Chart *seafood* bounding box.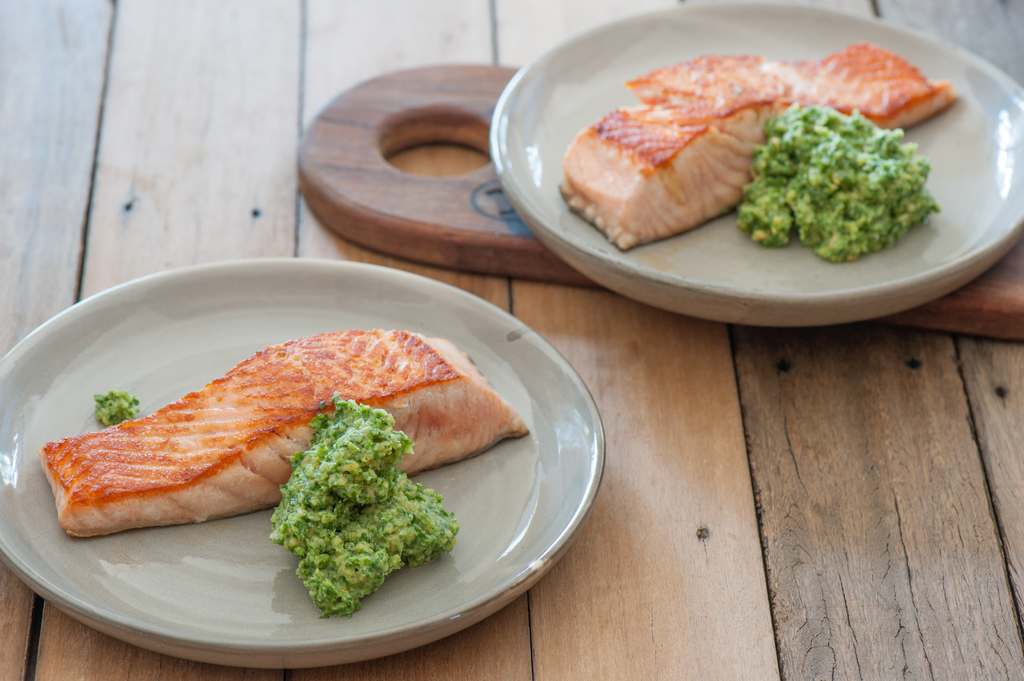
Charted: (561,37,956,255).
